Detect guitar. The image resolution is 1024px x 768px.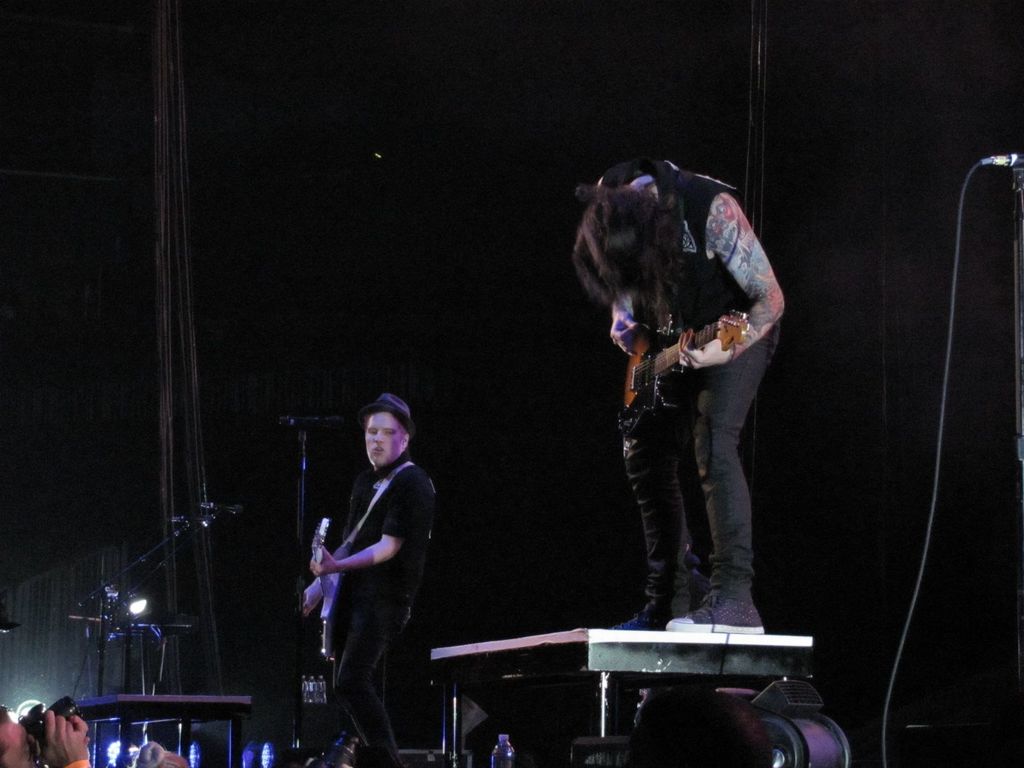
box(616, 308, 753, 439).
